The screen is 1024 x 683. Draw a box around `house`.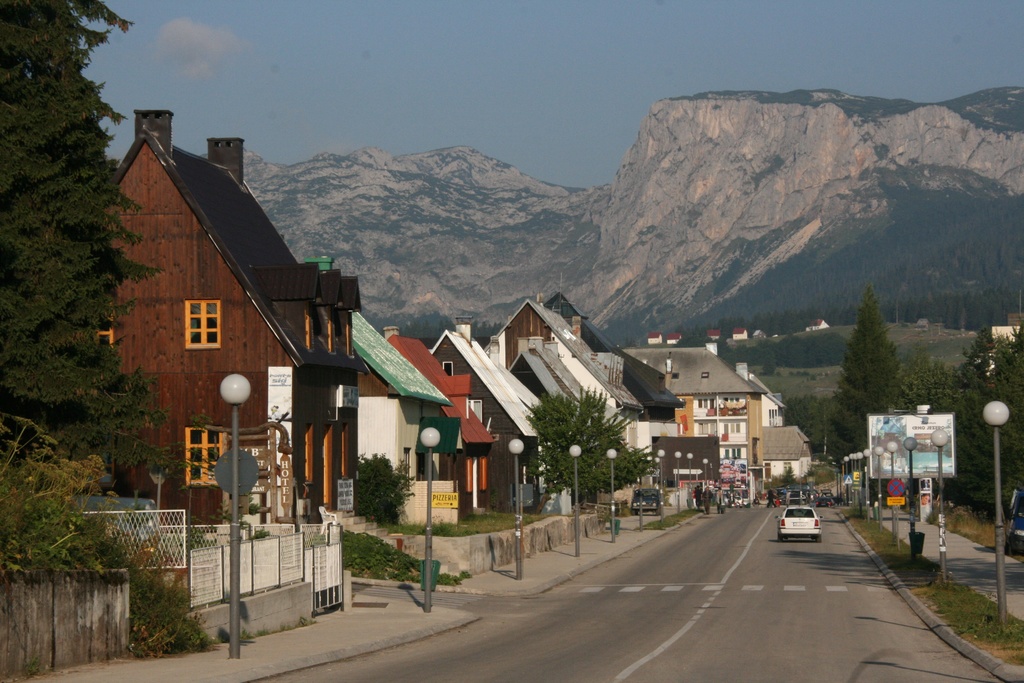
732 324 748 339.
